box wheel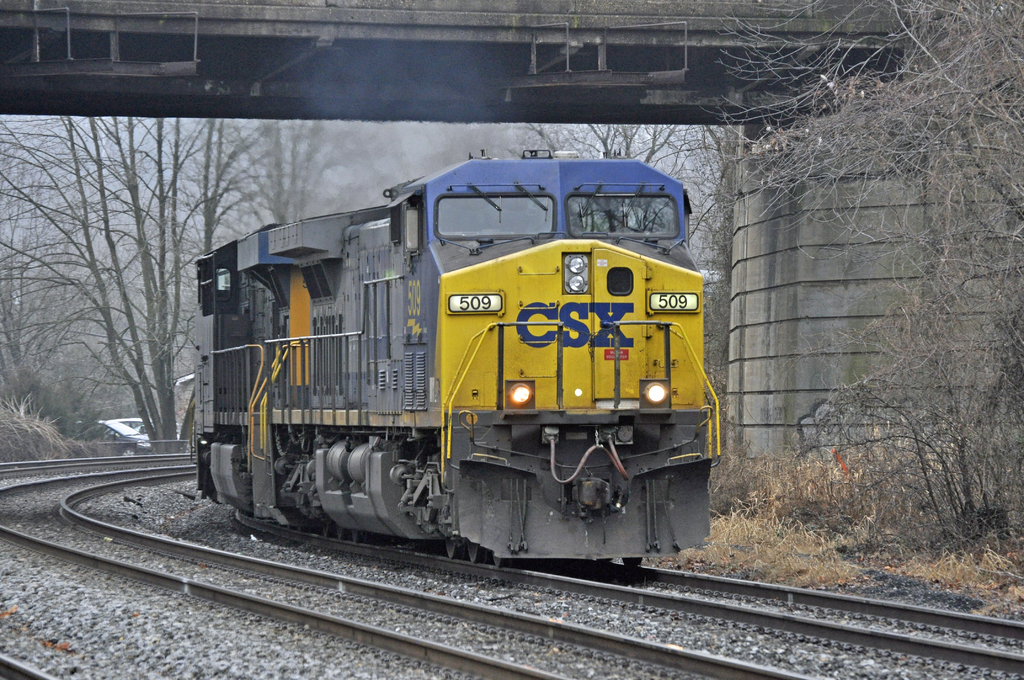
rect(335, 523, 348, 540)
